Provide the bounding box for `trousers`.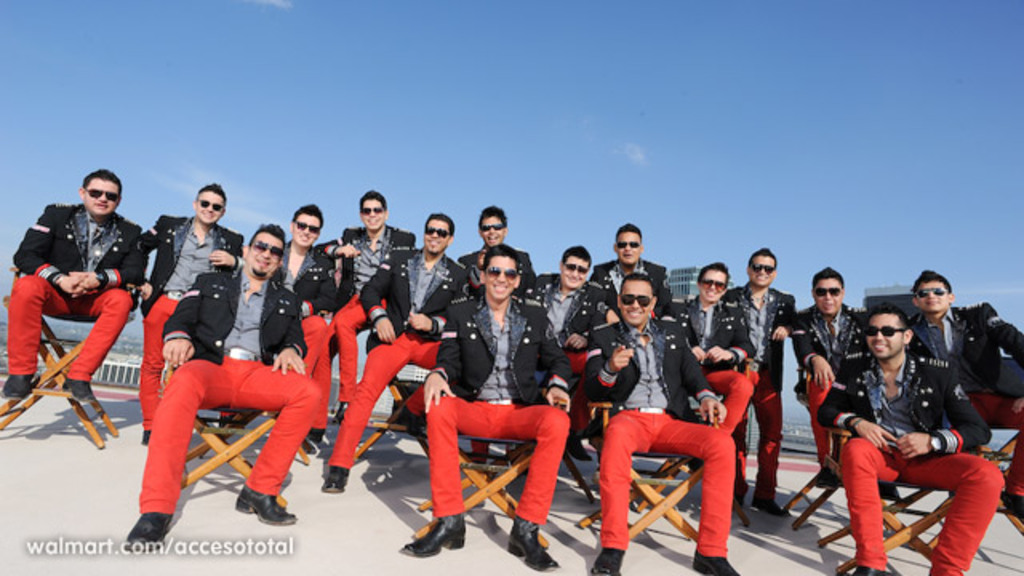
{"x1": 5, "y1": 269, "x2": 136, "y2": 384}.
